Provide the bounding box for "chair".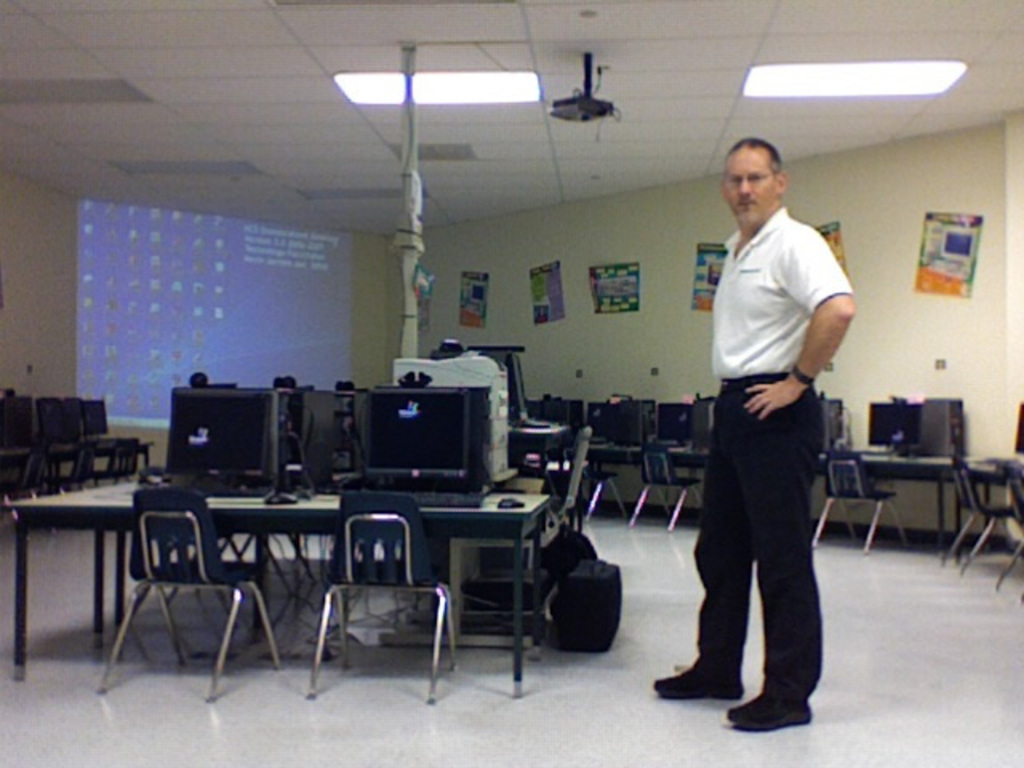
rect(808, 450, 910, 562).
